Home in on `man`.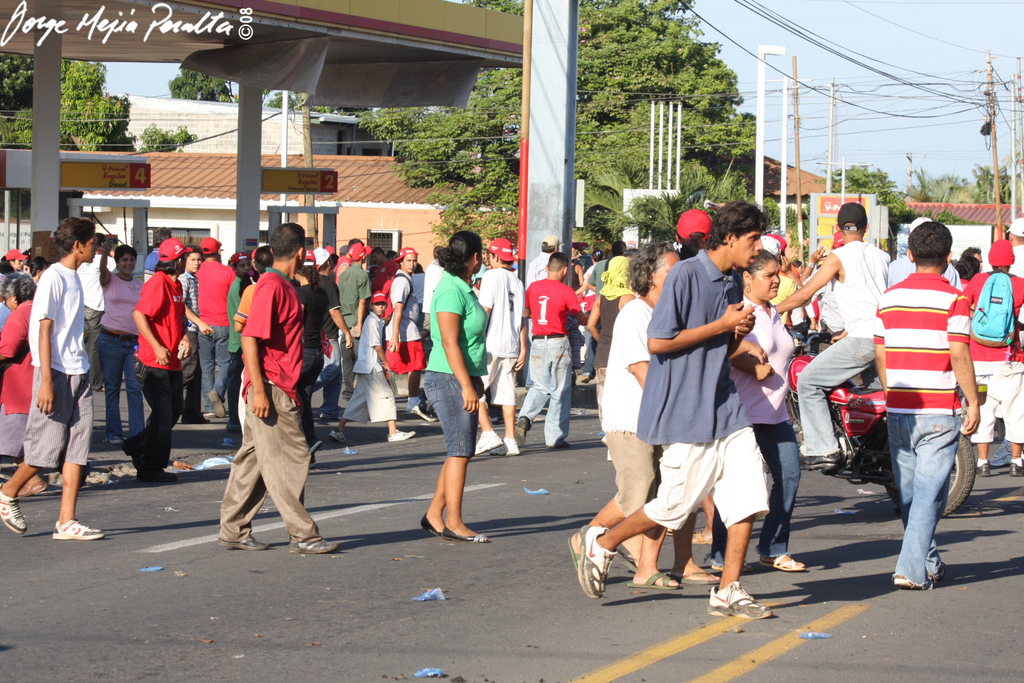
Homed in at region(317, 245, 375, 432).
